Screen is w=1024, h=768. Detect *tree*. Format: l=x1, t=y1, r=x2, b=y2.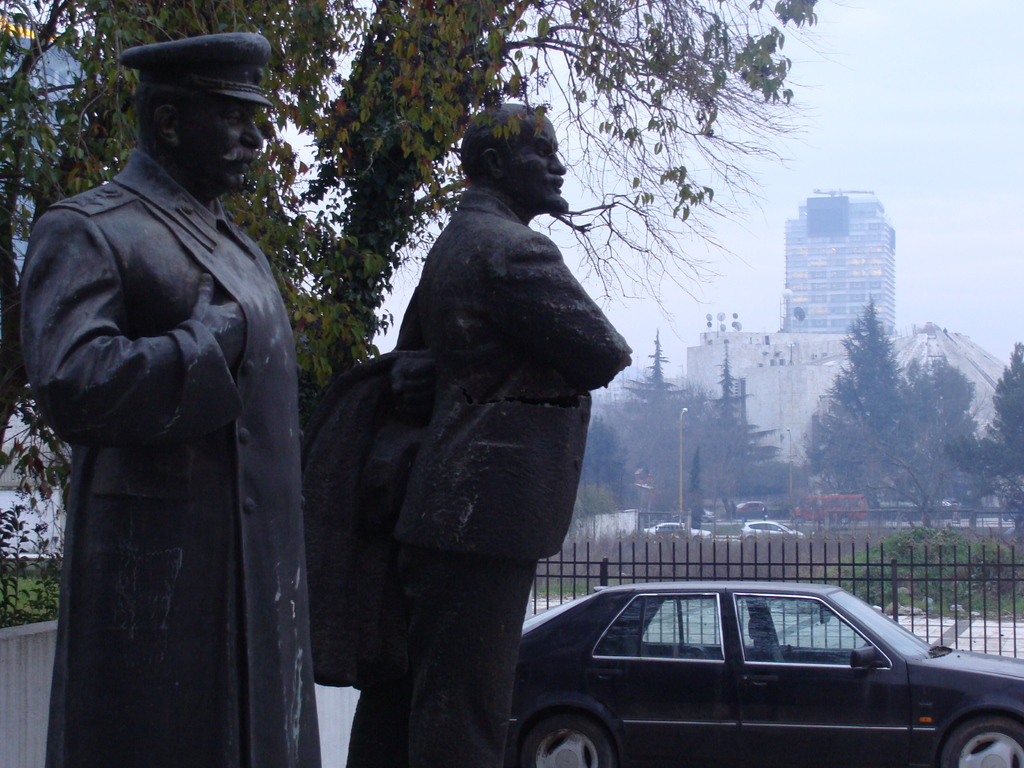
l=812, t=300, r=907, b=533.
